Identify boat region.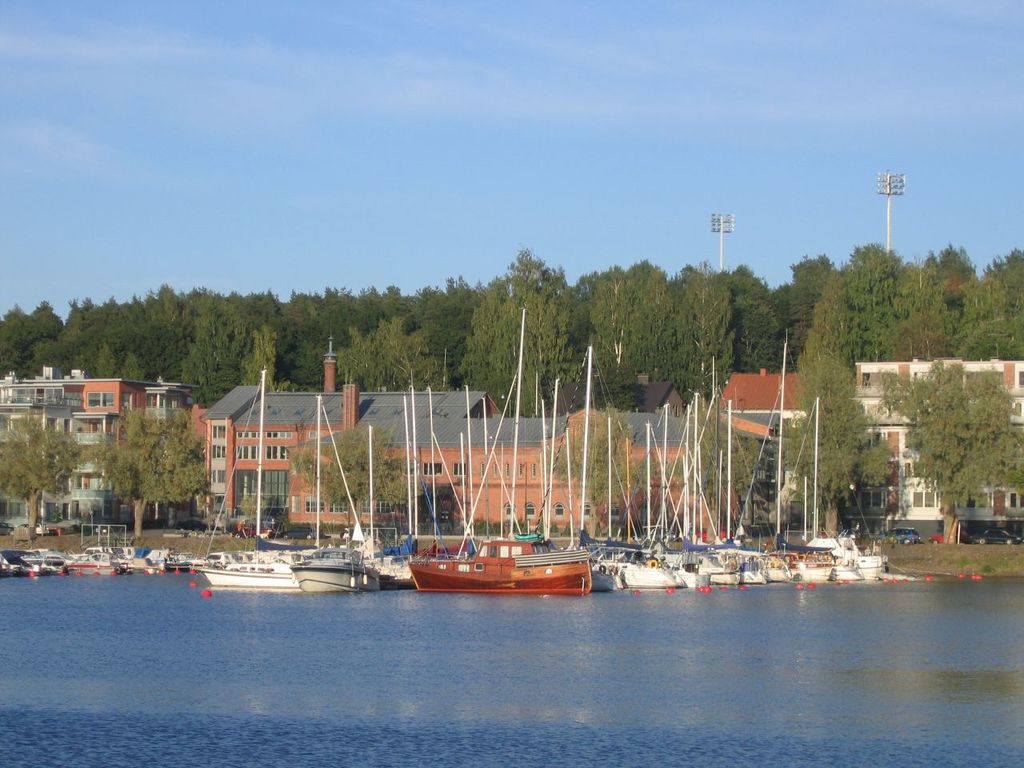
Region: Rect(409, 307, 588, 595).
